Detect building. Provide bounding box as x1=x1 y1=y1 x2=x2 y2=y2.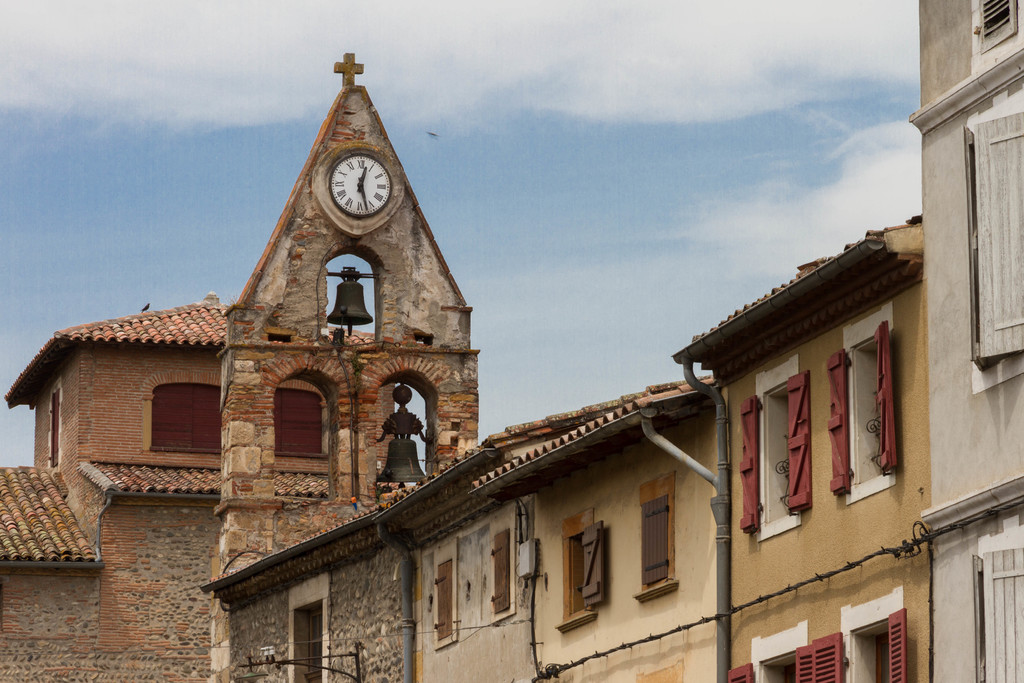
x1=909 y1=0 x2=1023 y2=682.
